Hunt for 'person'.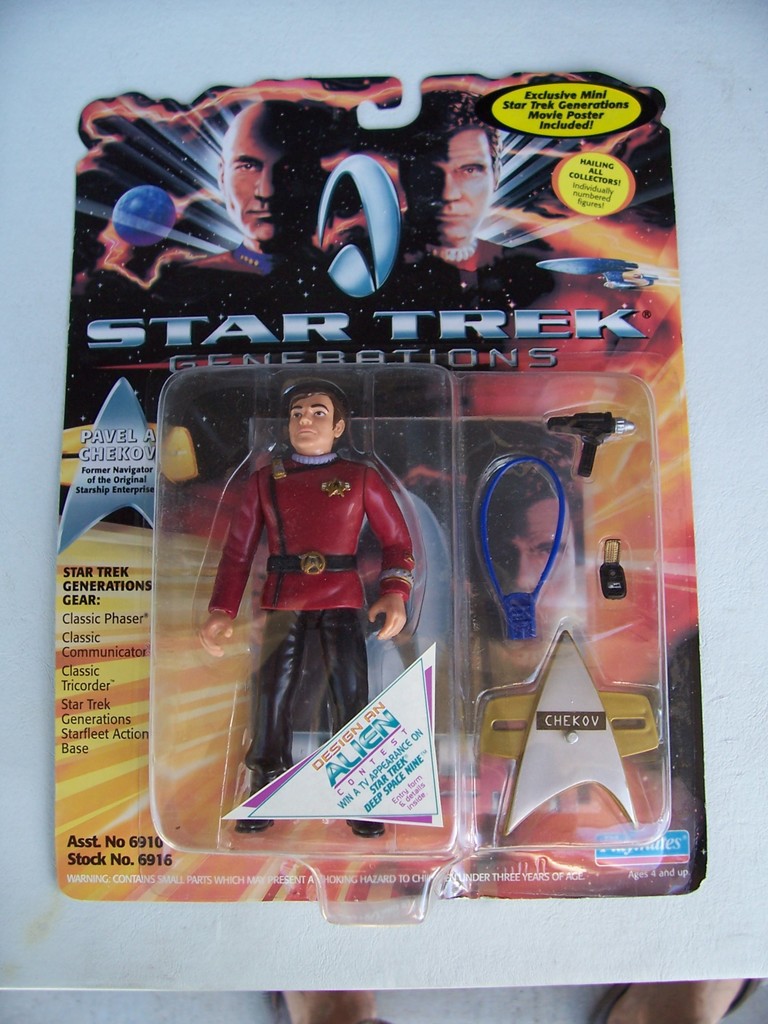
Hunted down at (x1=170, y1=89, x2=362, y2=316).
